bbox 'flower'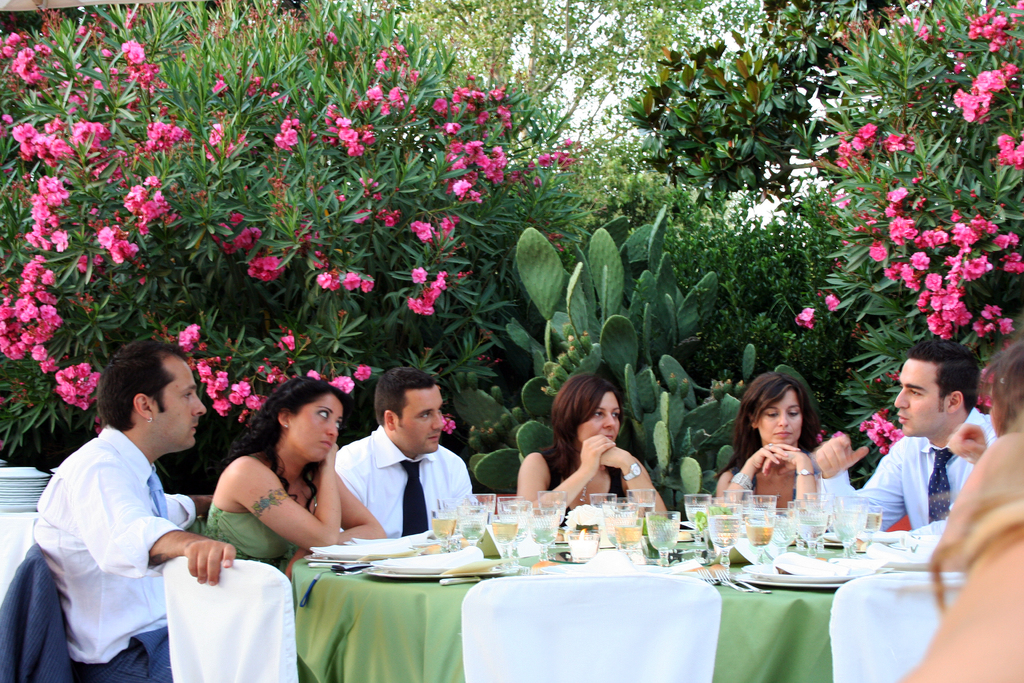
794 306 815 331
